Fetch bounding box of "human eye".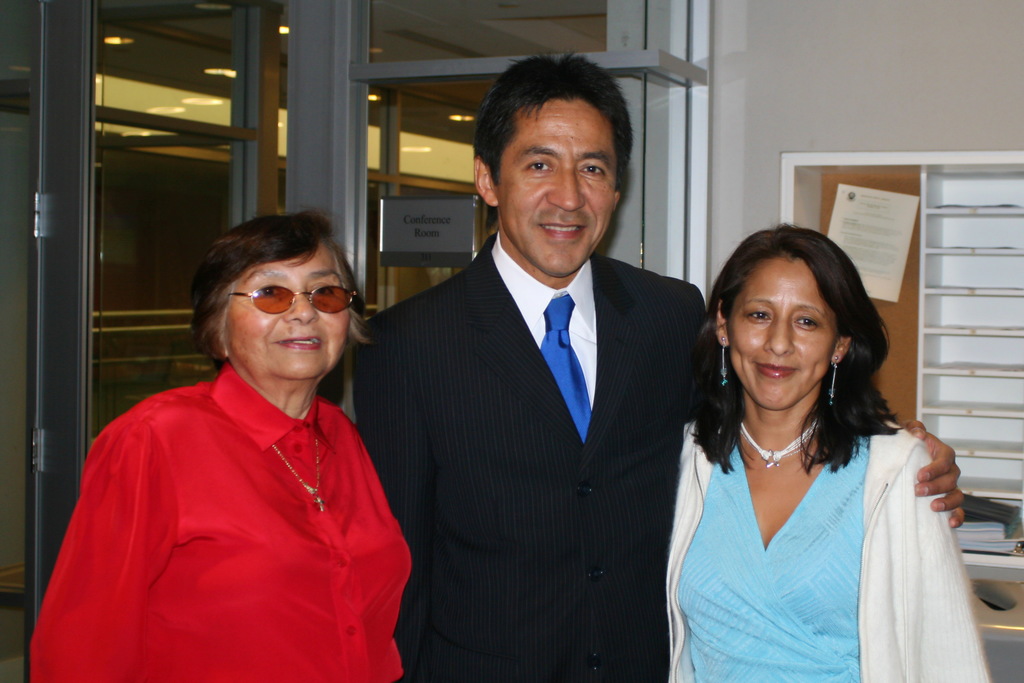
Bbox: 315:280:341:296.
